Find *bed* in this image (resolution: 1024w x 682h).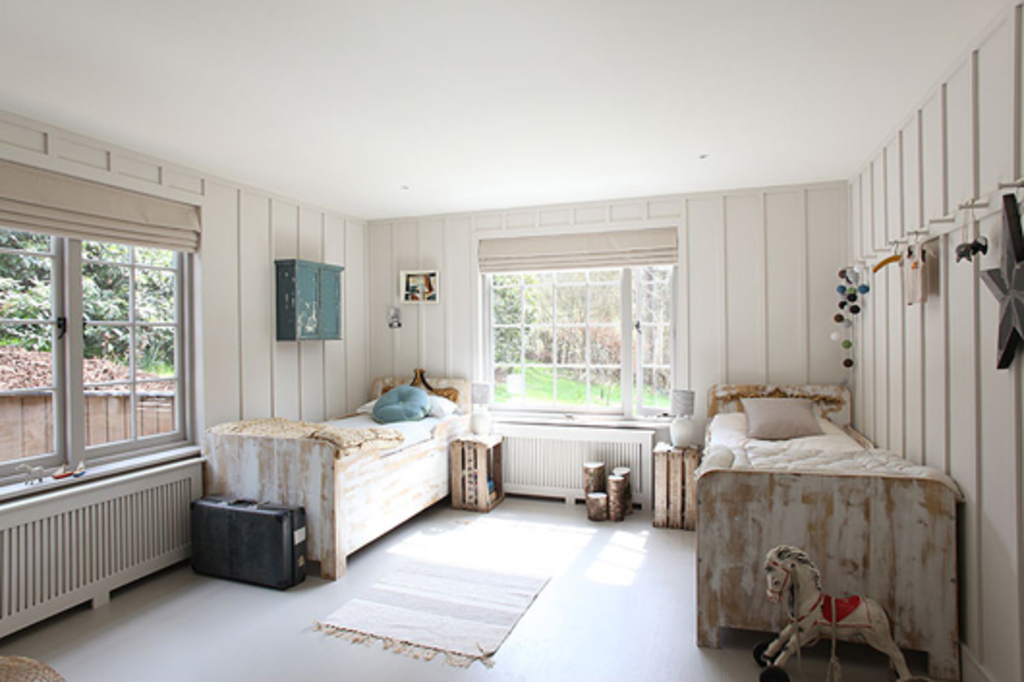
(x1=688, y1=371, x2=949, y2=663).
